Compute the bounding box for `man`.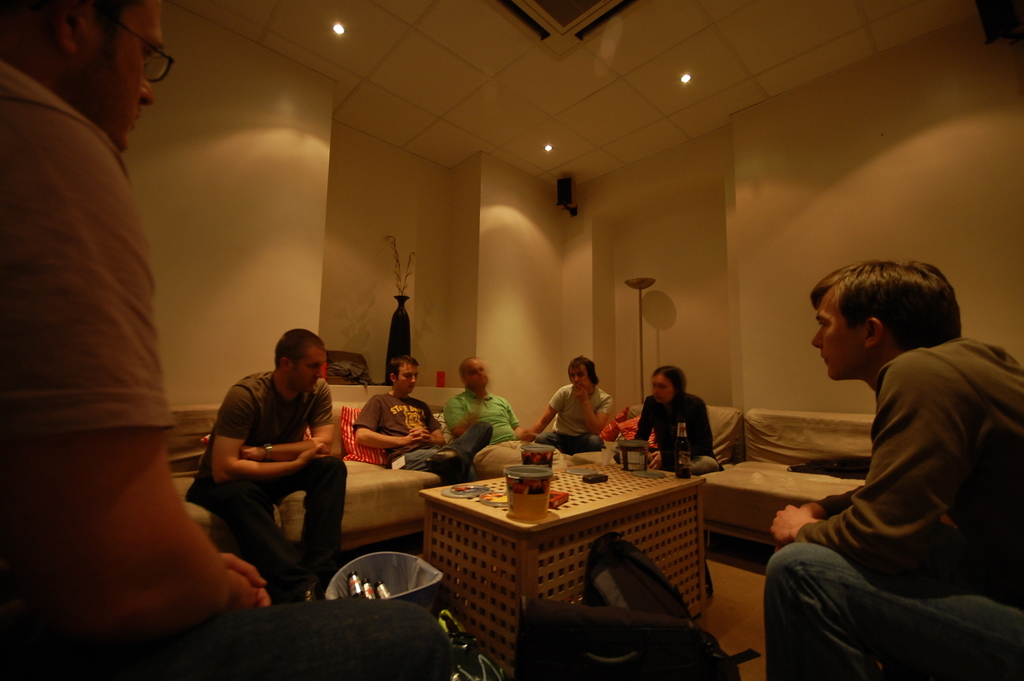
BBox(449, 358, 557, 479).
